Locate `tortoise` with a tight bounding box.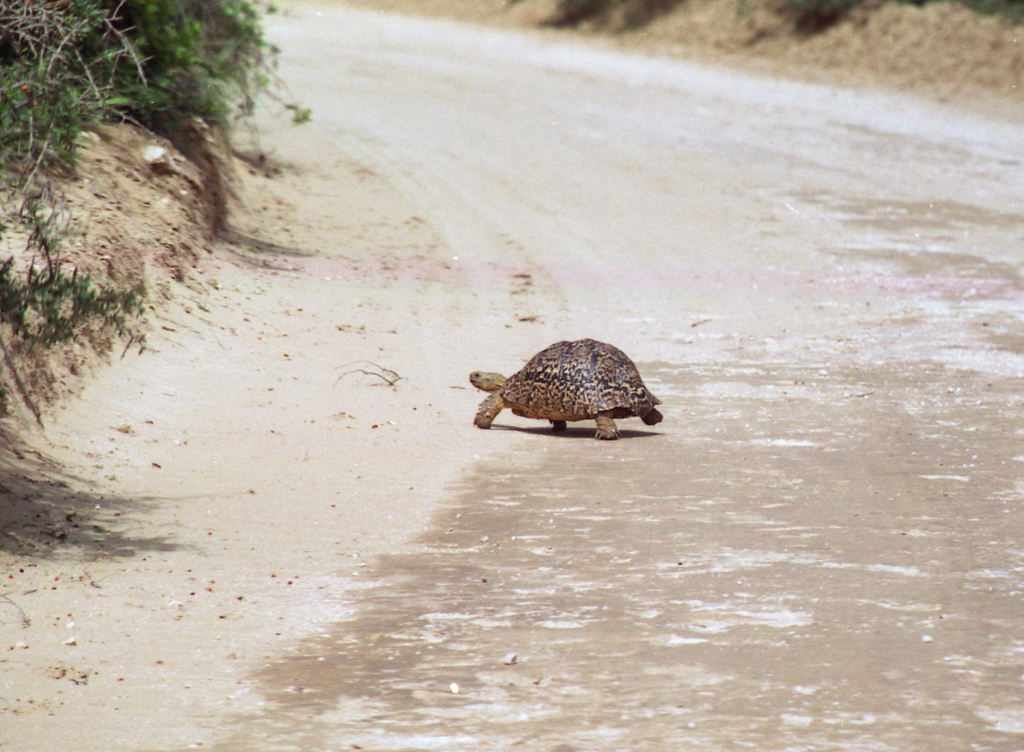
<bbox>472, 341, 665, 443</bbox>.
